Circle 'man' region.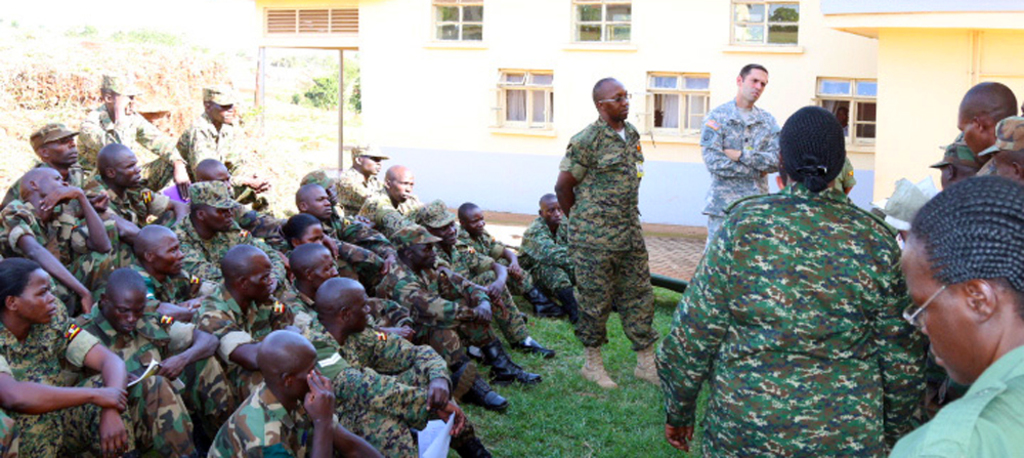
Region: region(303, 280, 486, 456).
